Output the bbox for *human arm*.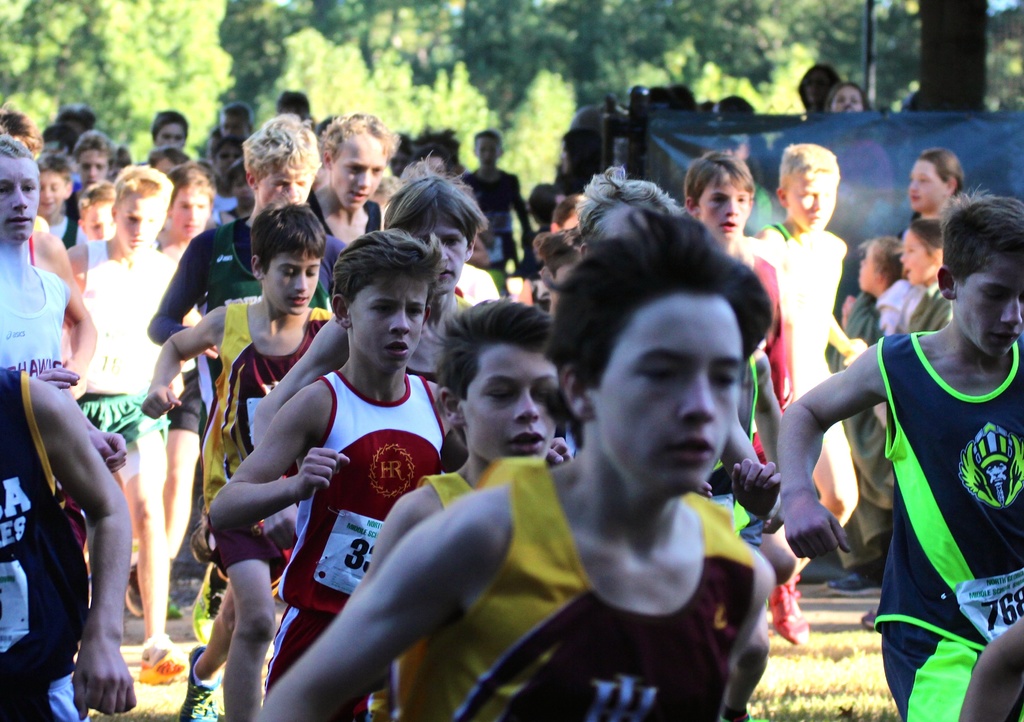
bbox(144, 229, 218, 355).
